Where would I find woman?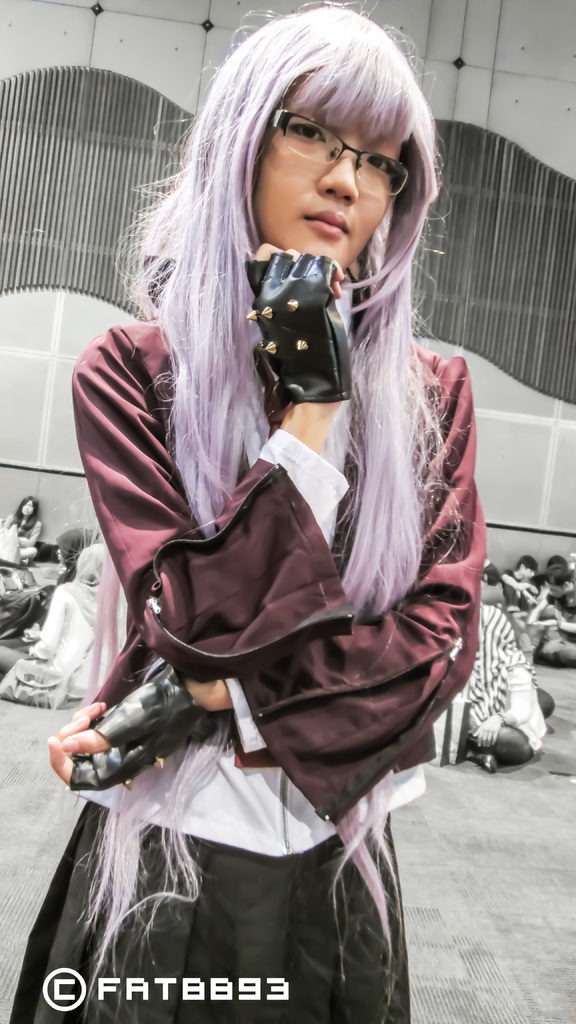
At {"left": 0, "top": 543, "right": 104, "bottom": 692}.
